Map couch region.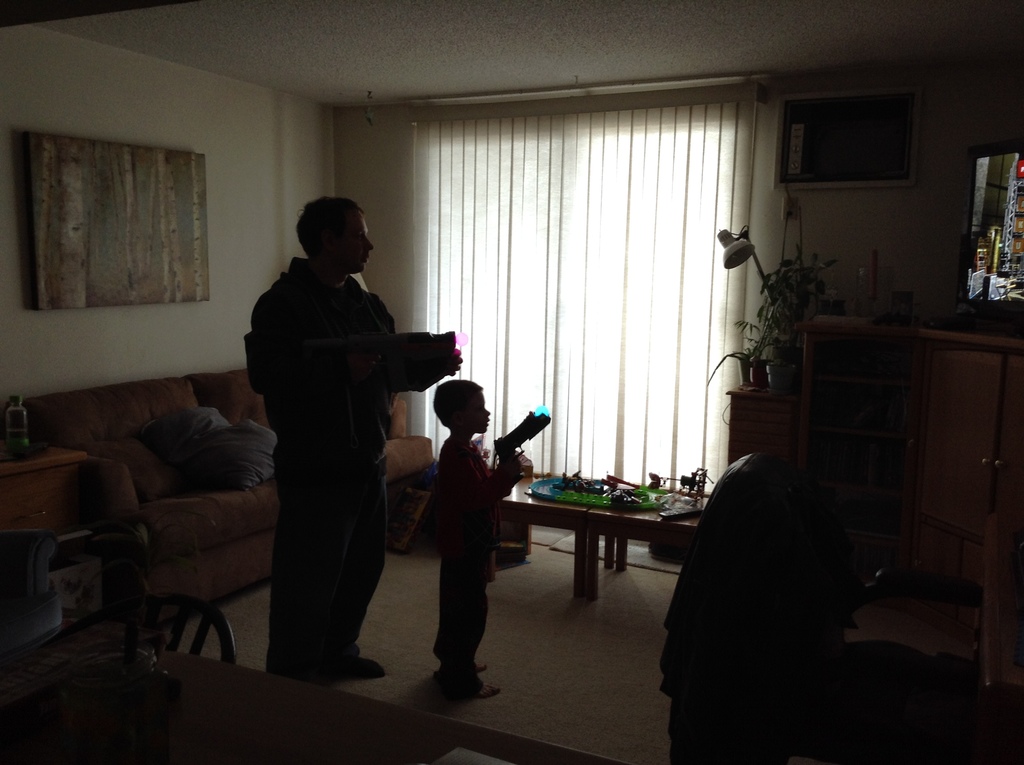
Mapped to (56, 323, 461, 665).
